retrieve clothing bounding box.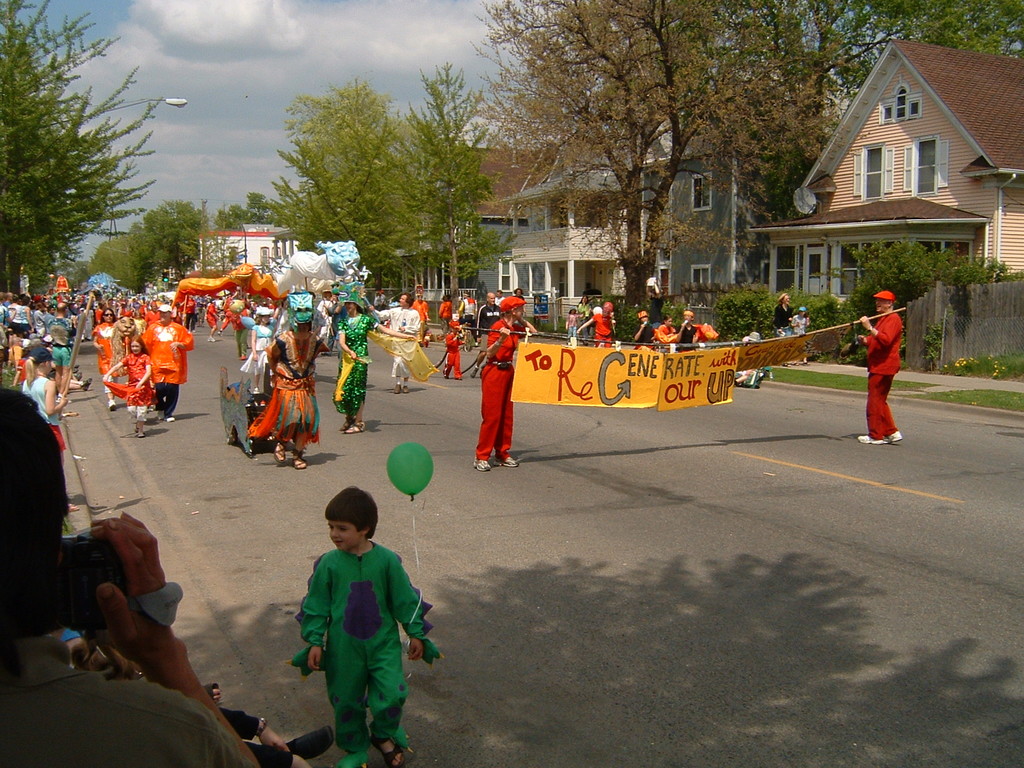
Bounding box: [239,316,272,373].
